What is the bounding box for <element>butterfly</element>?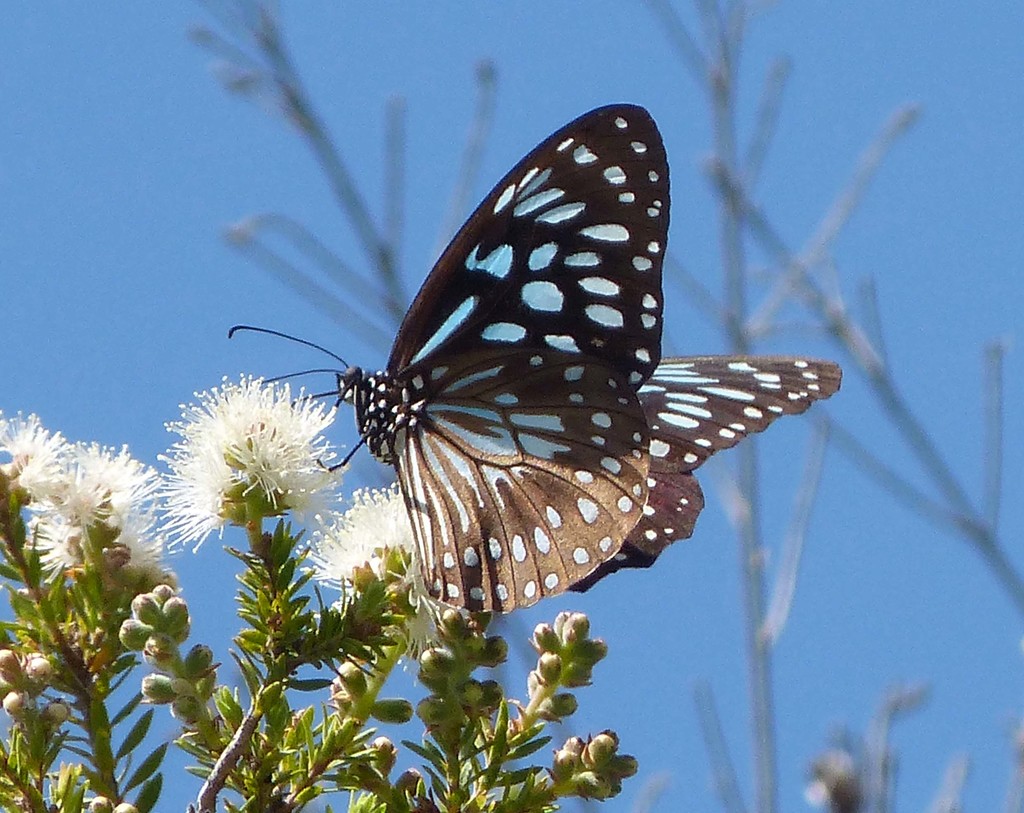
[left=218, top=100, right=806, bottom=641].
